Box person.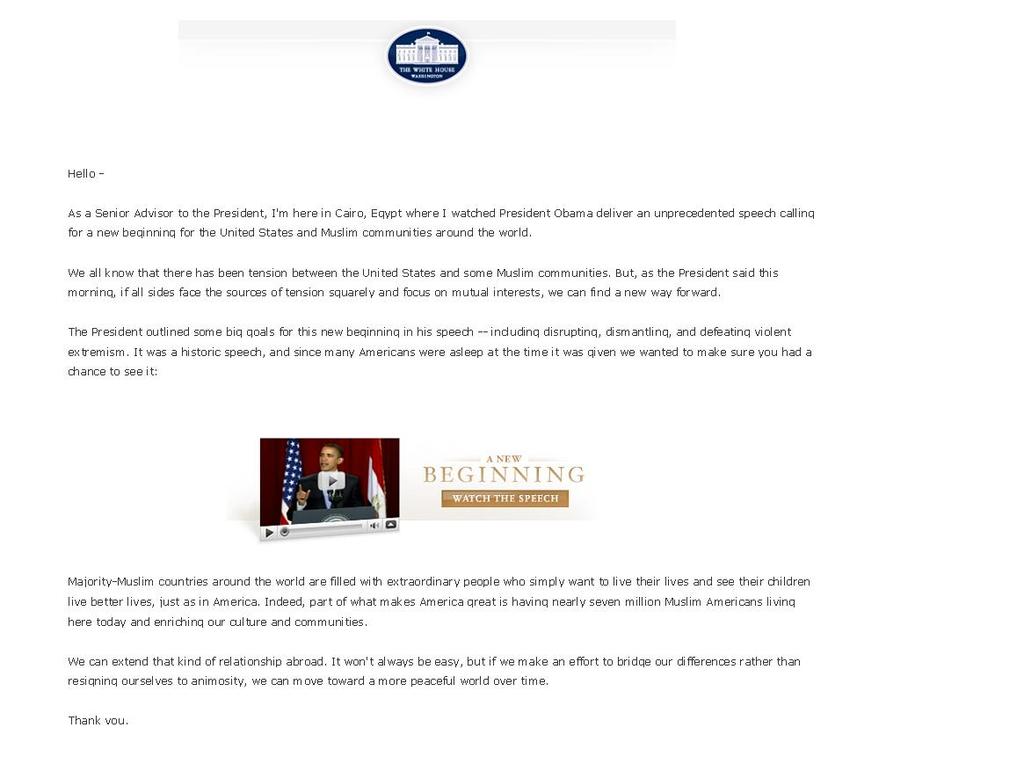
(285, 445, 364, 522).
